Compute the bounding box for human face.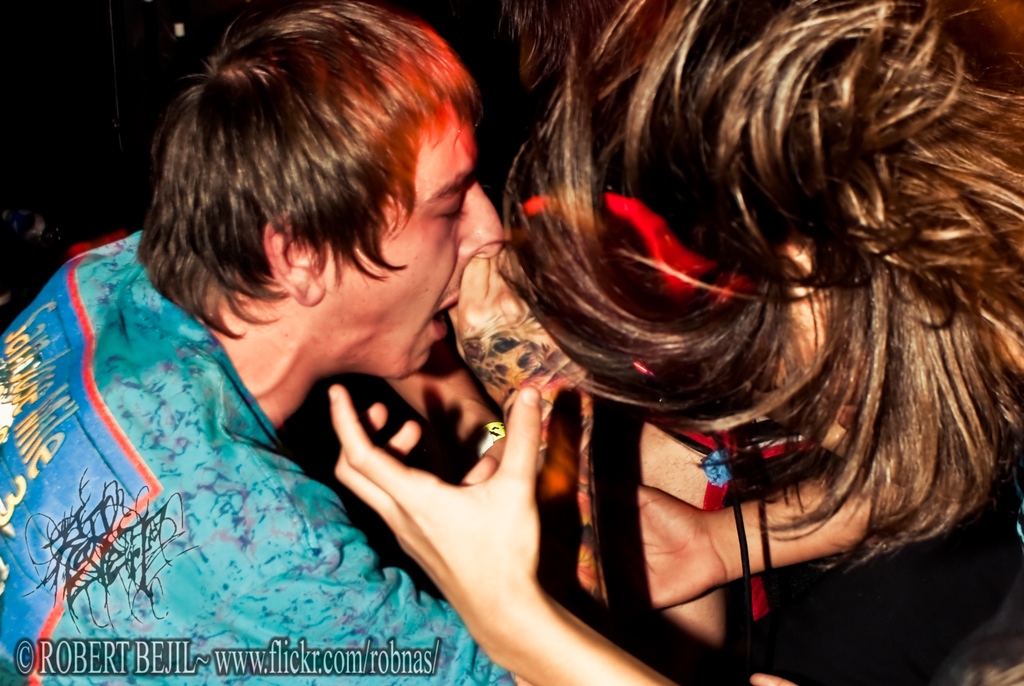
Rect(321, 108, 506, 383).
